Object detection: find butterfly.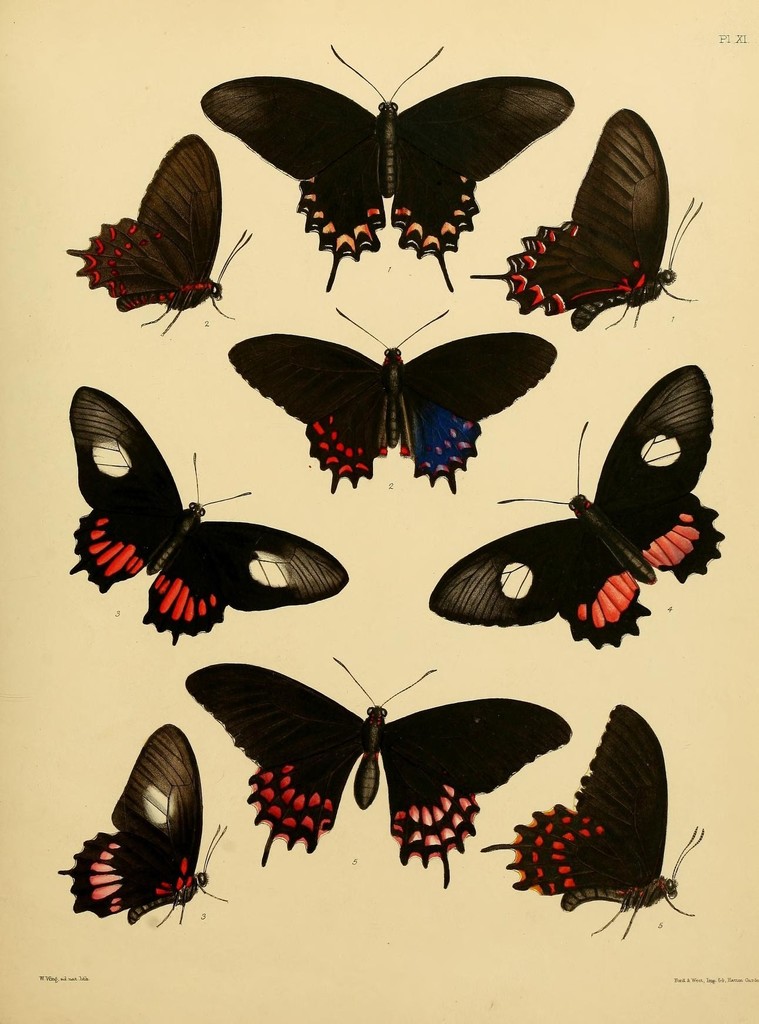
x1=182 y1=643 x2=568 y2=900.
